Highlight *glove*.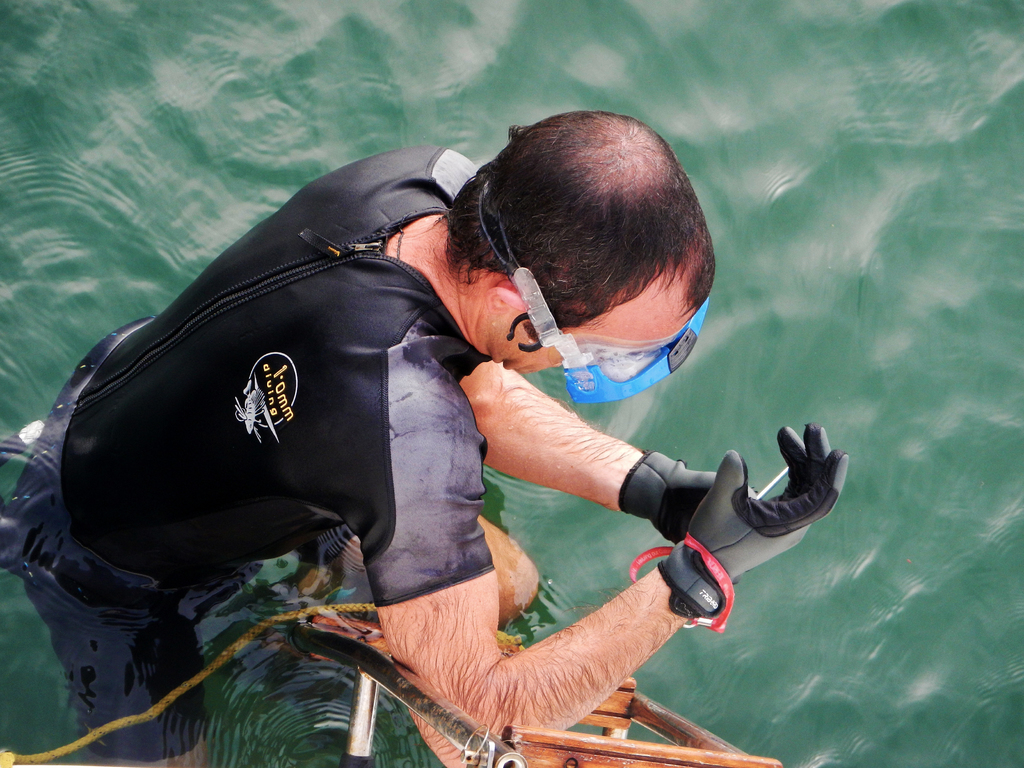
Highlighted region: 616,446,767,545.
